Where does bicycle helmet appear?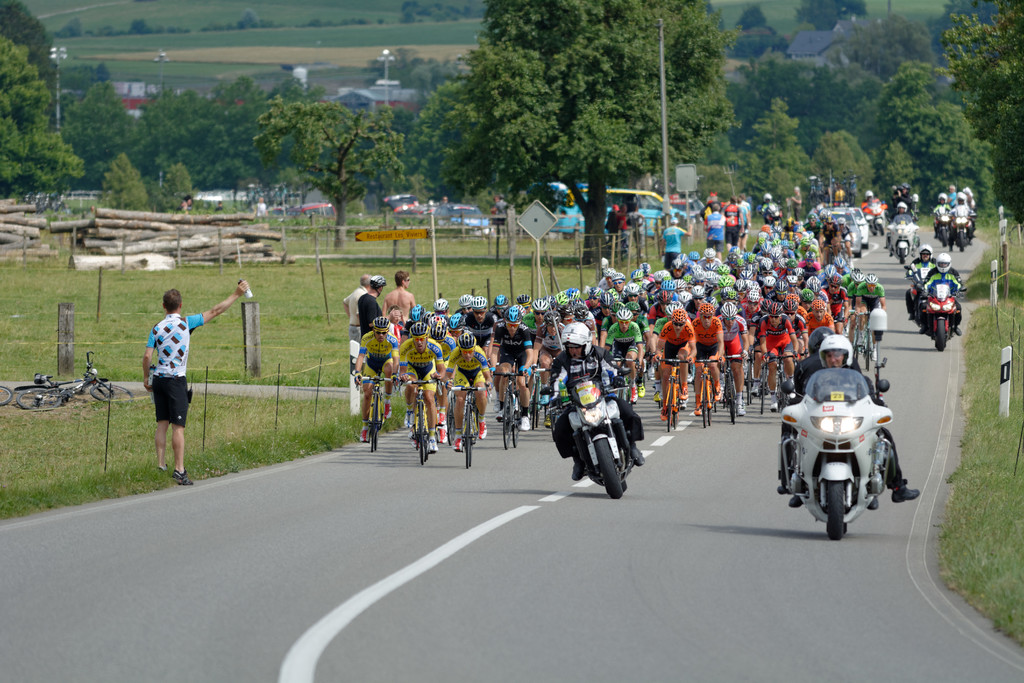
Appears at x1=813, y1=299, x2=825, y2=312.
